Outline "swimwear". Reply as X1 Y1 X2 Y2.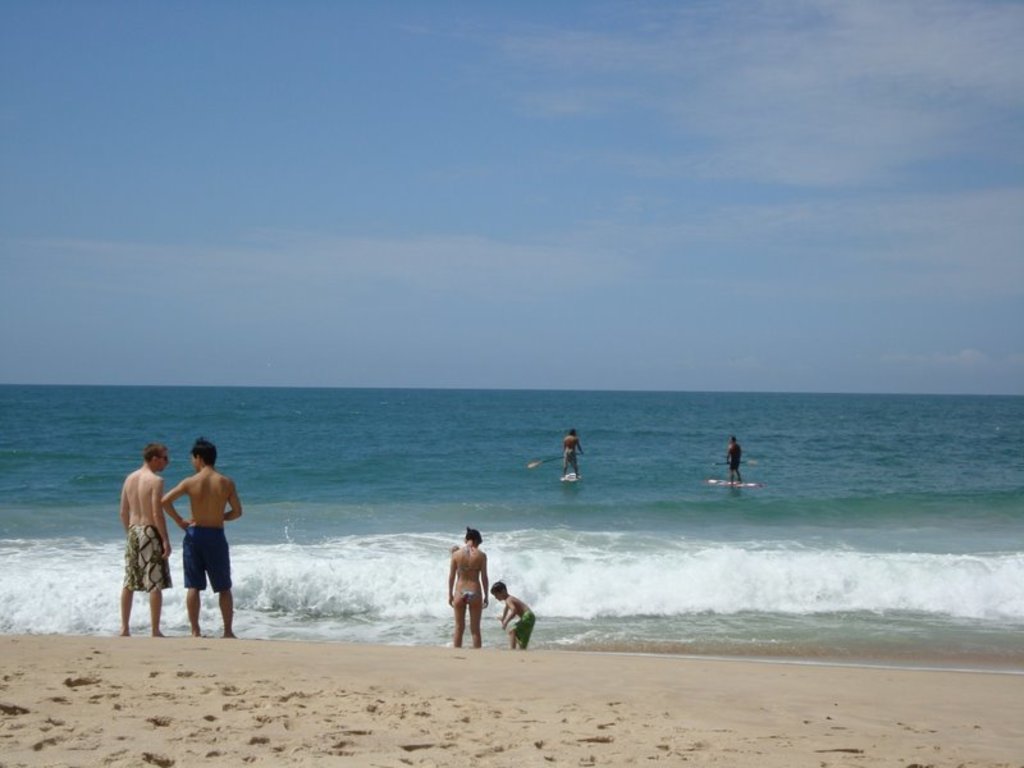
727 457 741 471.
